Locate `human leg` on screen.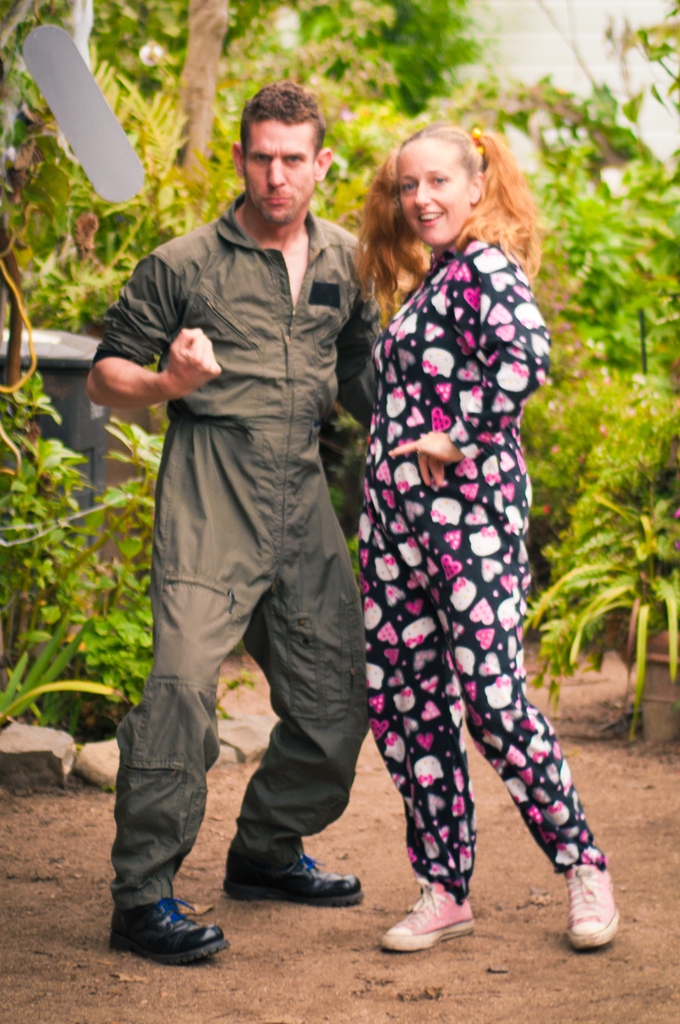
On screen at select_region(110, 425, 247, 970).
